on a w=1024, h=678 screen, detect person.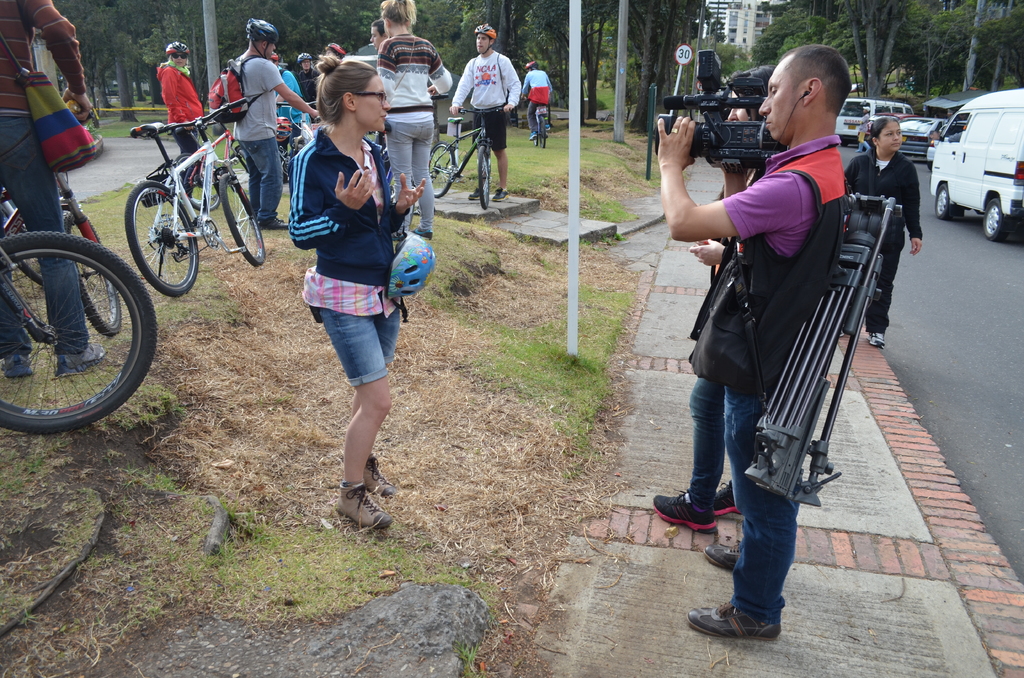
<region>0, 0, 110, 390</region>.
